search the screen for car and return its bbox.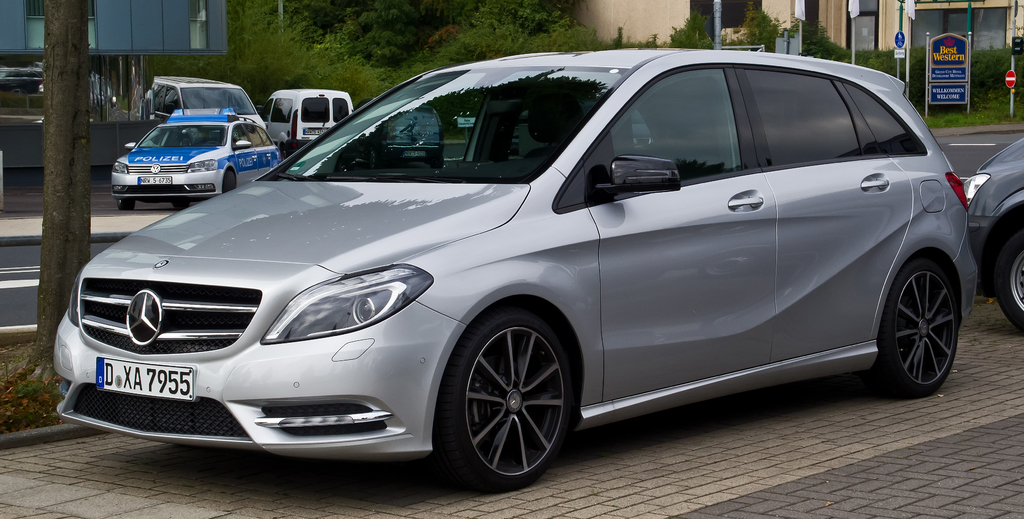
Found: BBox(966, 127, 1023, 332).
